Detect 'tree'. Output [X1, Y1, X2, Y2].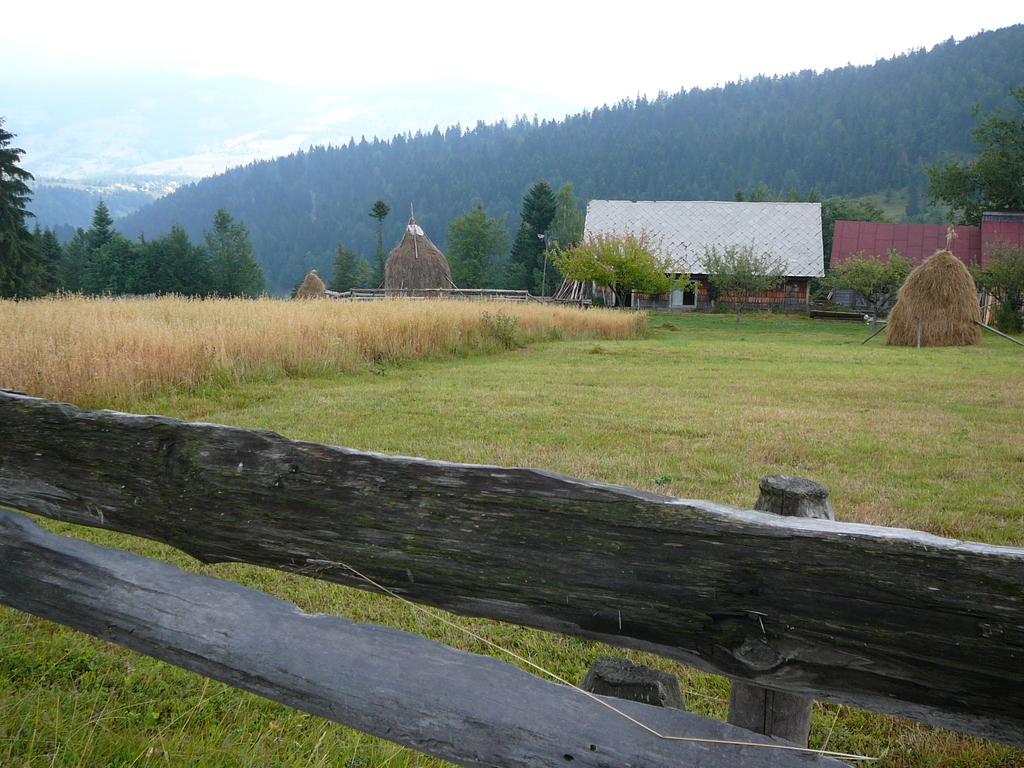
[931, 81, 1023, 225].
